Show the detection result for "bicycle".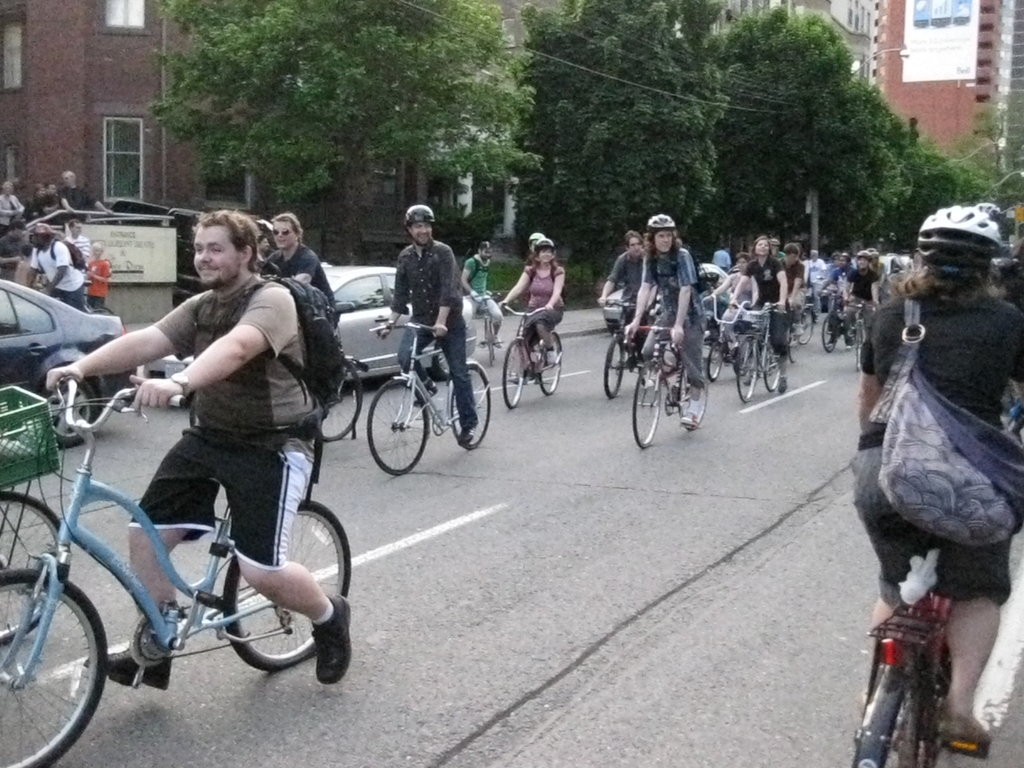
bbox=(848, 513, 991, 767).
